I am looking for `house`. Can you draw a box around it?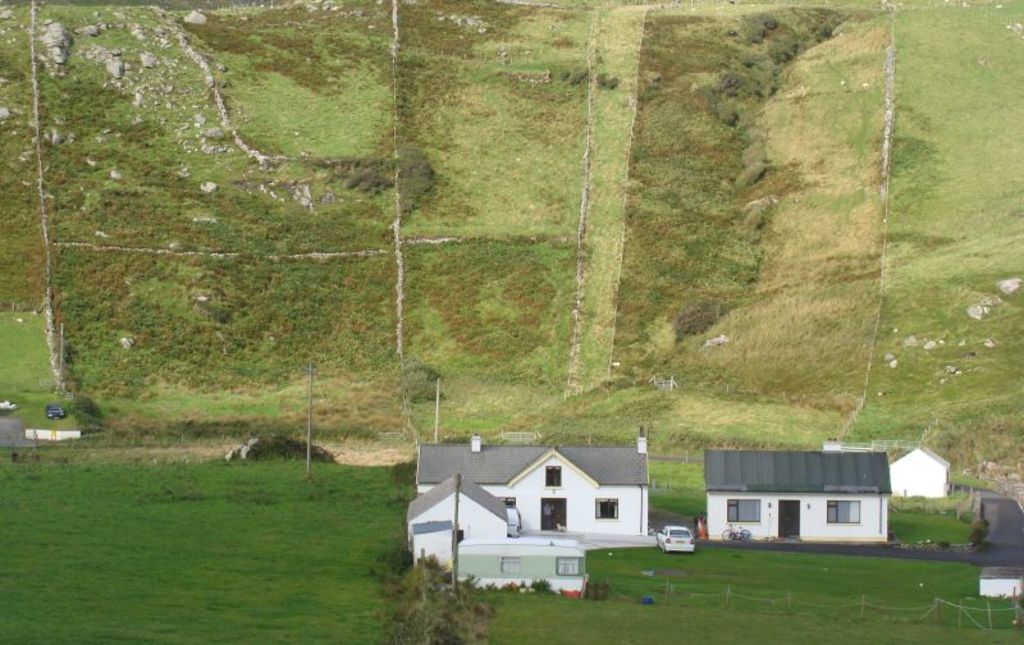
Sure, the bounding box is <box>407,470,508,558</box>.
